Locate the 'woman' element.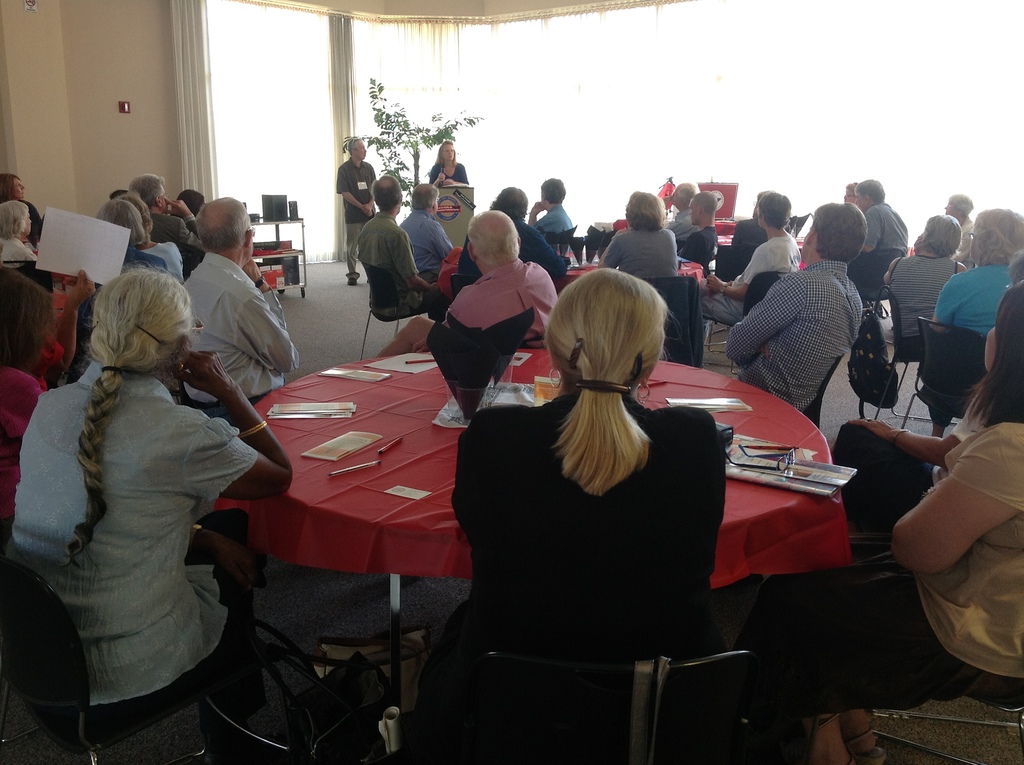
Element bbox: Rect(3, 275, 319, 764).
